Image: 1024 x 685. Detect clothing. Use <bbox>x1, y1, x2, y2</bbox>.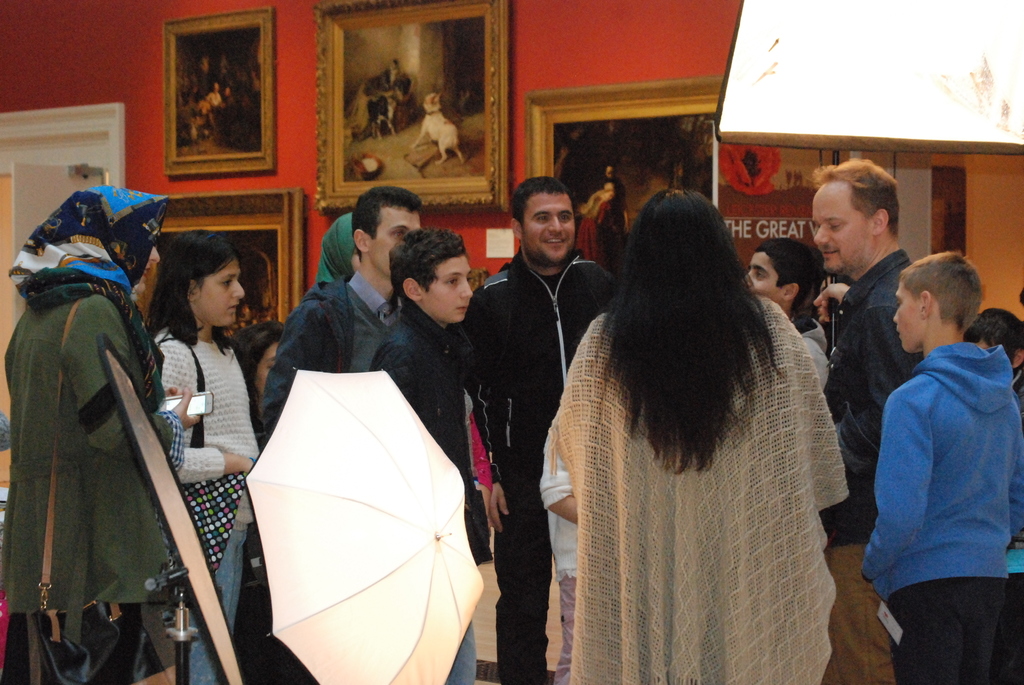
<bbox>12, 175, 195, 684</bbox>.
